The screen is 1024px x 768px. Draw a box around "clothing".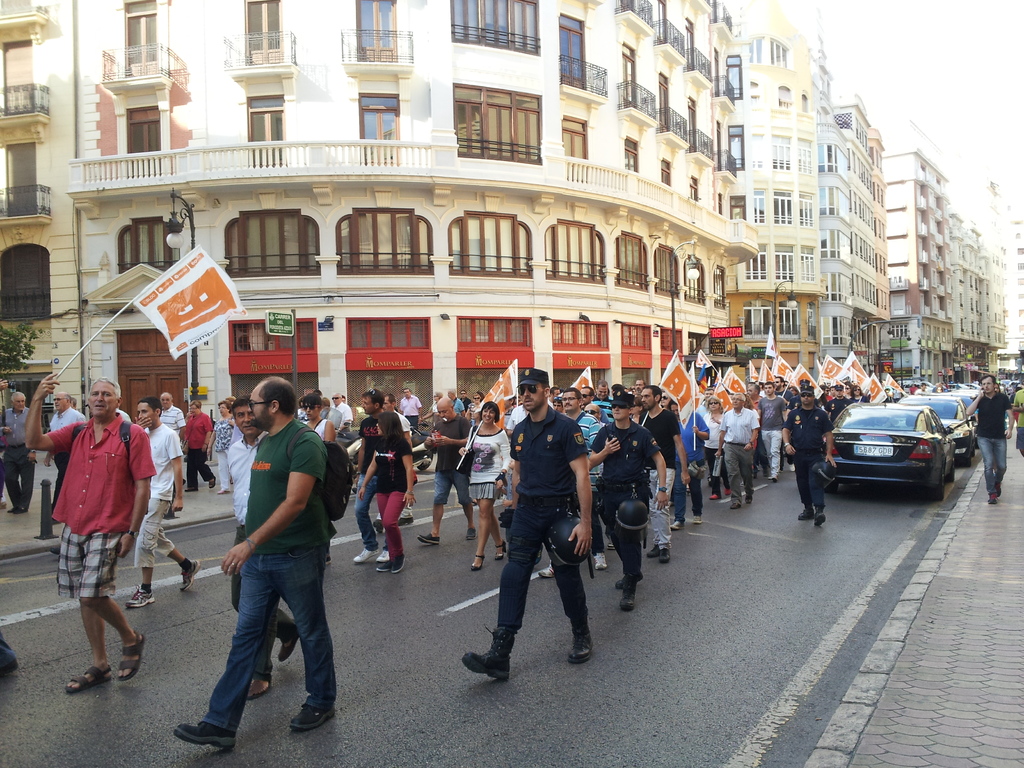
region(400, 397, 422, 437).
